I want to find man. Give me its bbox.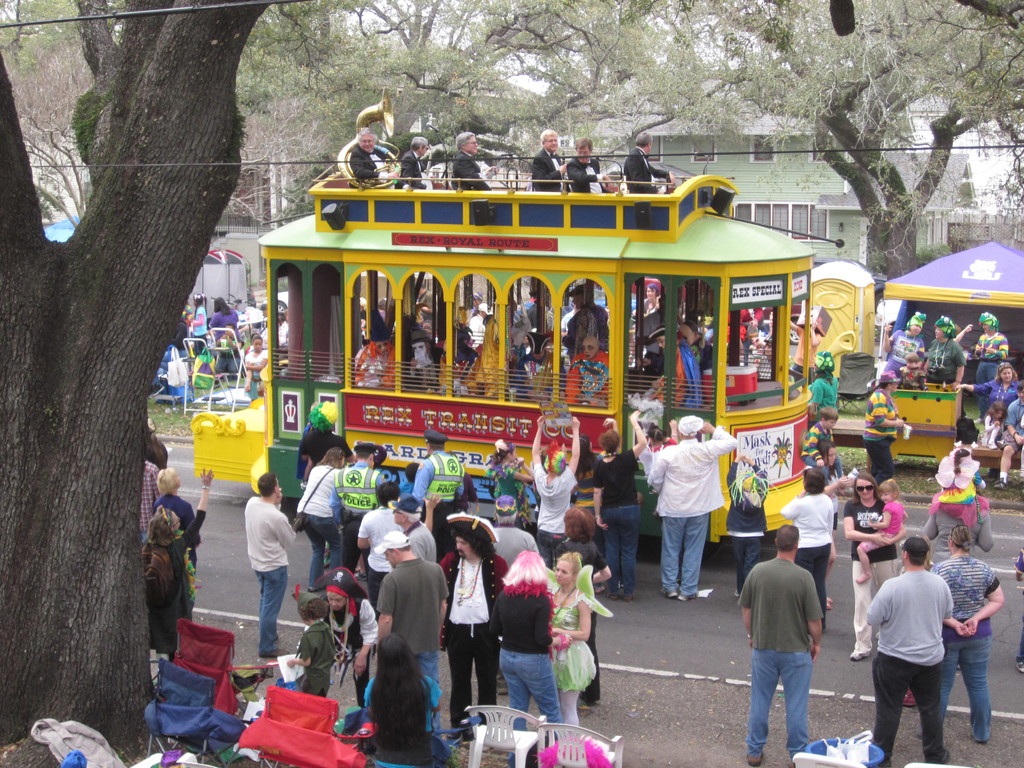
(975,311,1009,420).
